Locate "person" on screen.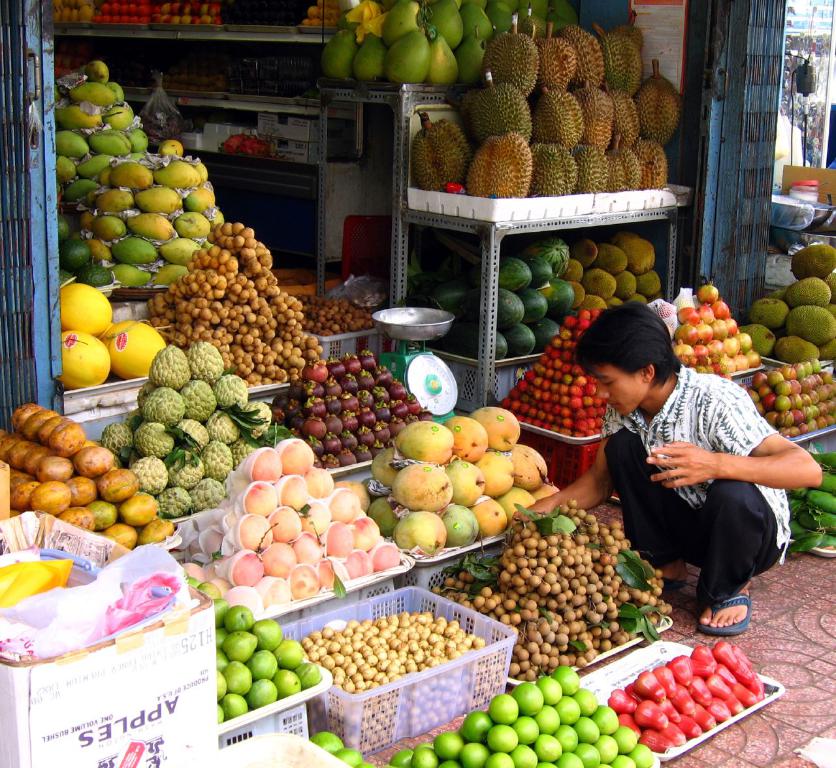
On screen at <box>577,304,792,643</box>.
